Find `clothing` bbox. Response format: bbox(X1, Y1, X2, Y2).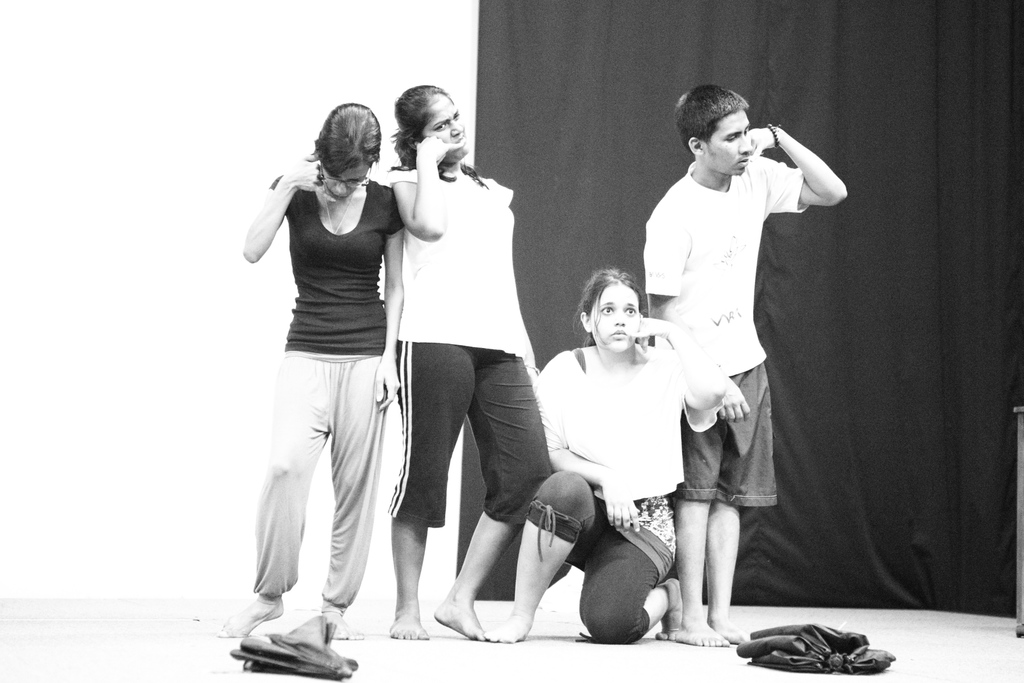
bbox(269, 177, 403, 356).
